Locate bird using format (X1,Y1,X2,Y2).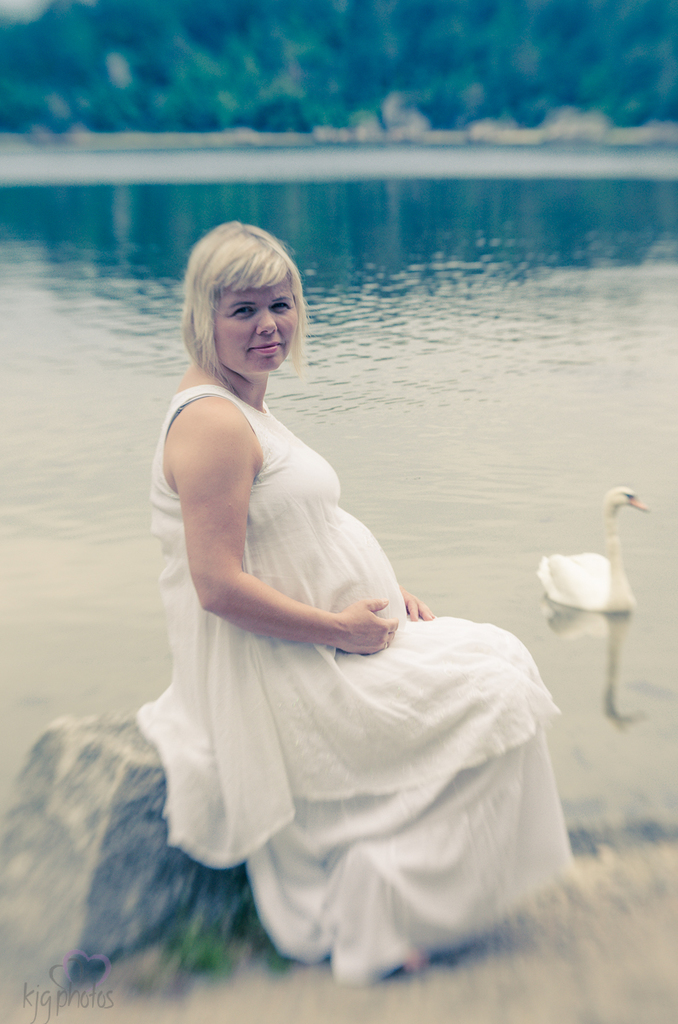
(542,499,662,669).
